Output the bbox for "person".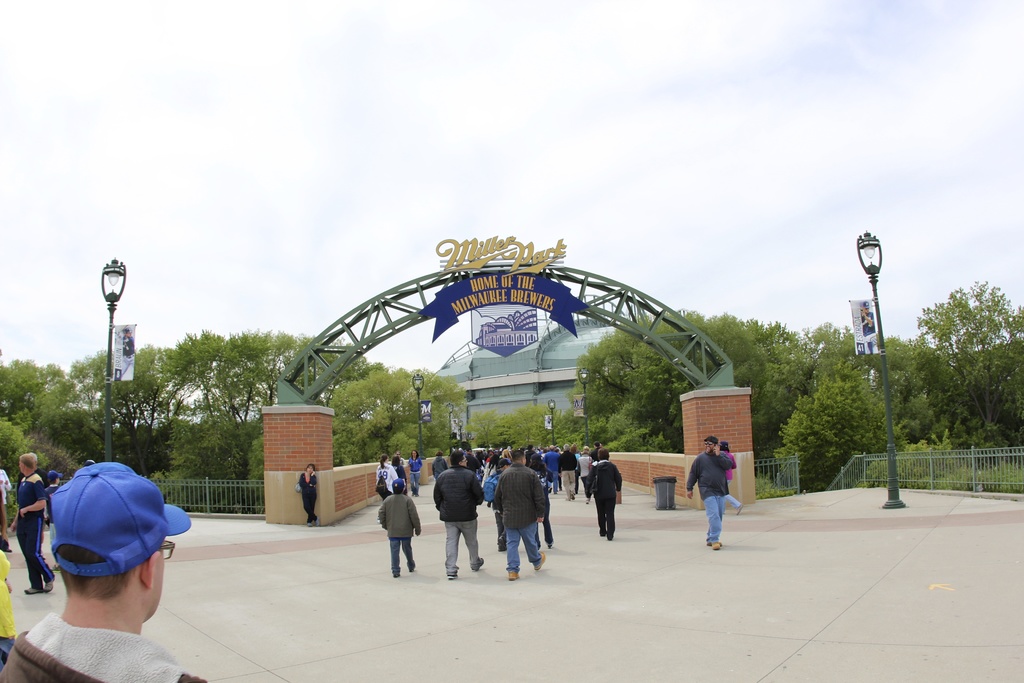
BBox(297, 467, 319, 526).
